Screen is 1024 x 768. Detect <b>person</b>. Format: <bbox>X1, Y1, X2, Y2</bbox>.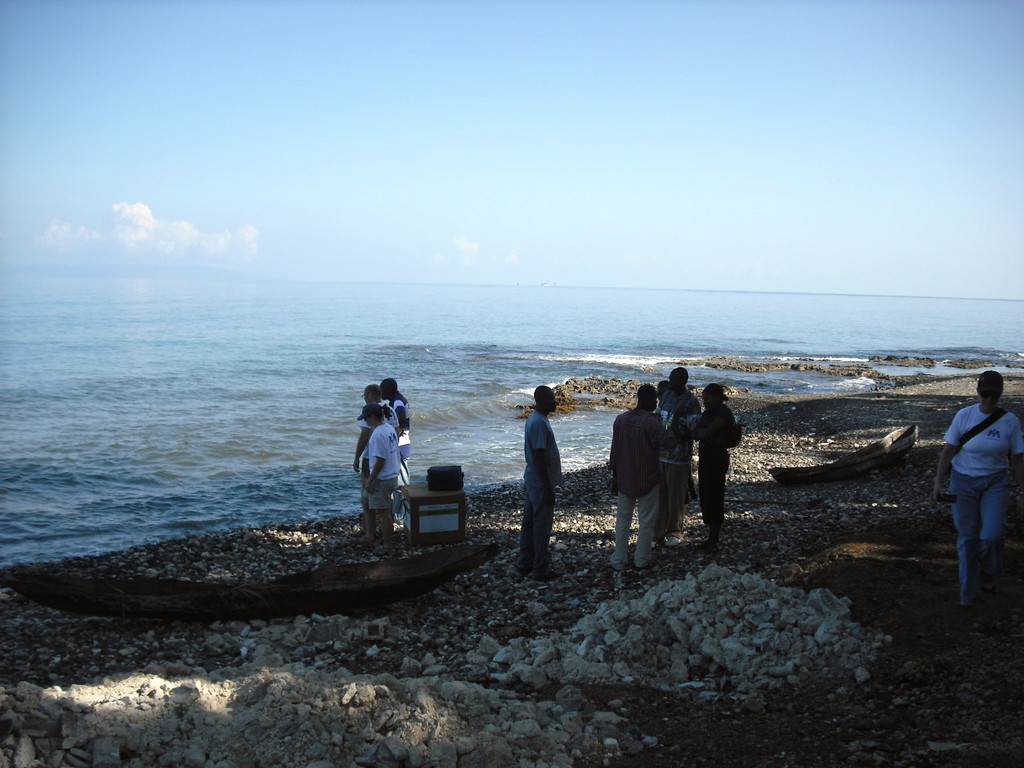
<bbox>660, 360, 703, 548</bbox>.
